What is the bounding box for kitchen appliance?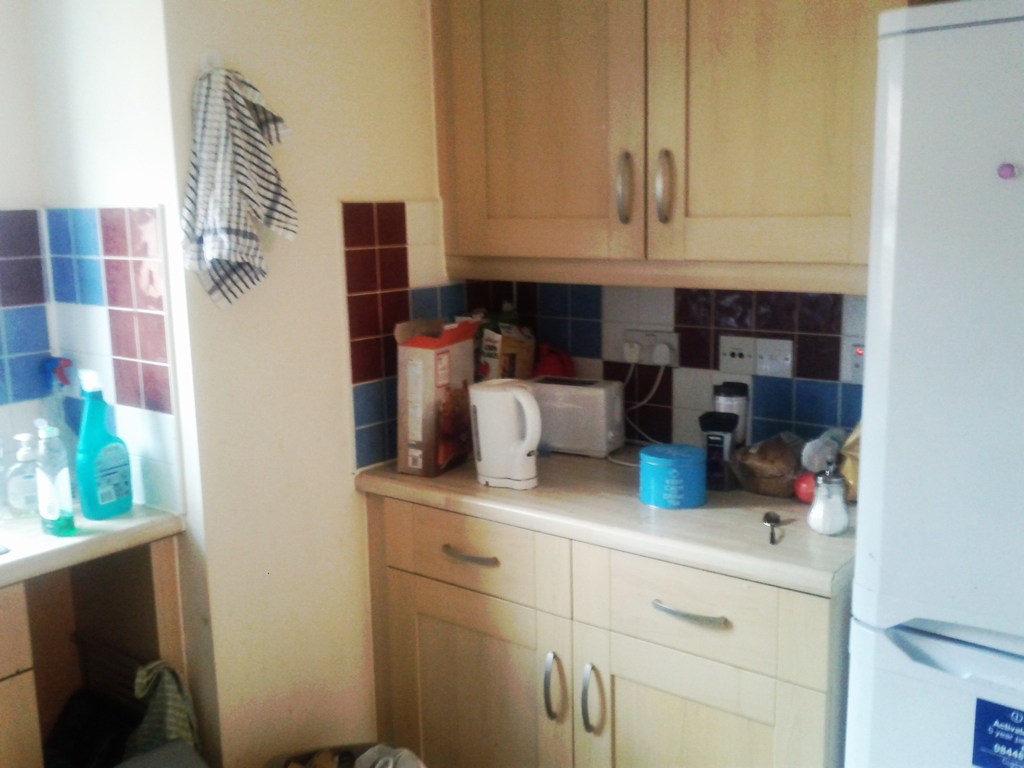
[642,445,699,514].
